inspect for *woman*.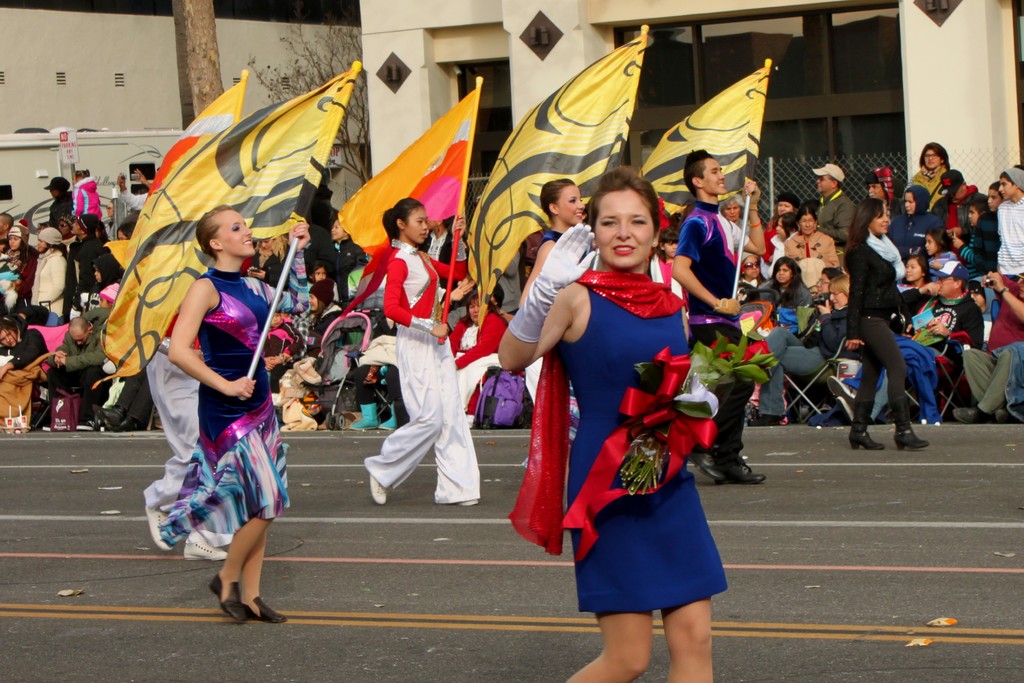
Inspection: (x1=317, y1=222, x2=360, y2=284).
